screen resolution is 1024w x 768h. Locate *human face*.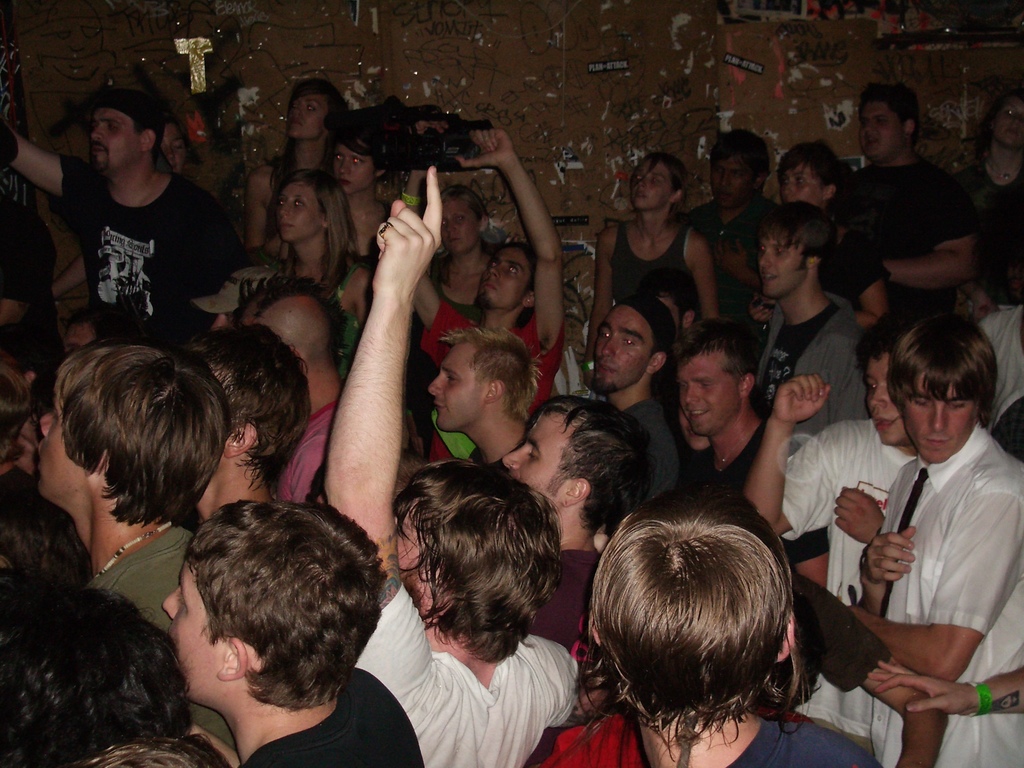
rect(678, 340, 740, 436).
